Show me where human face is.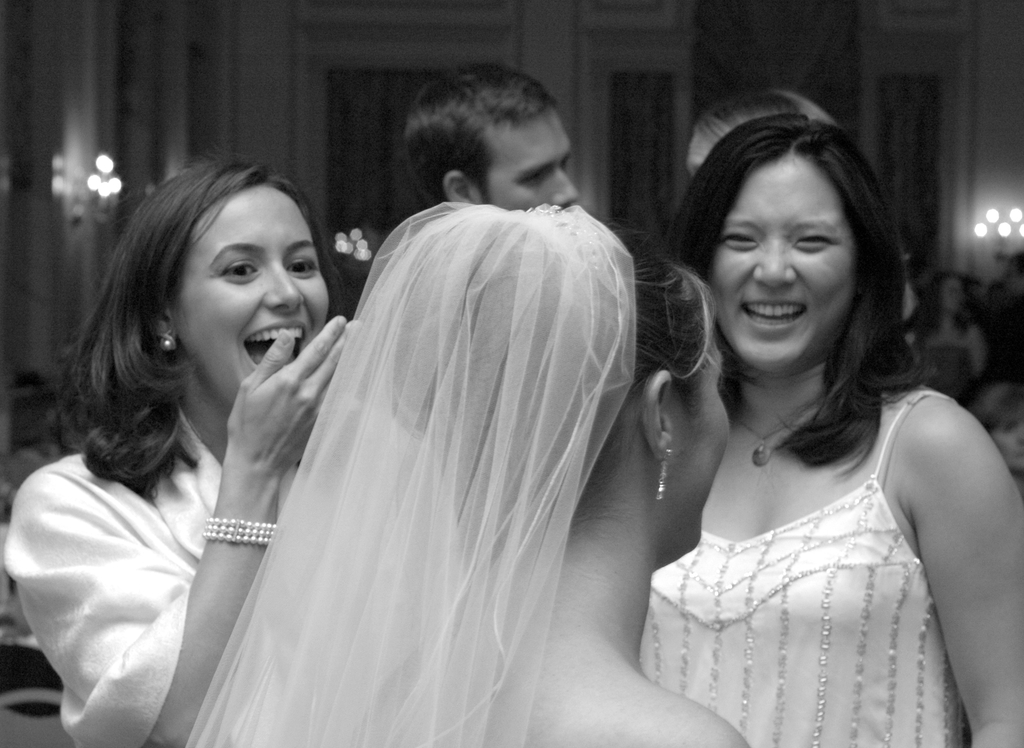
human face is at <bbox>485, 106, 576, 209</bbox>.
